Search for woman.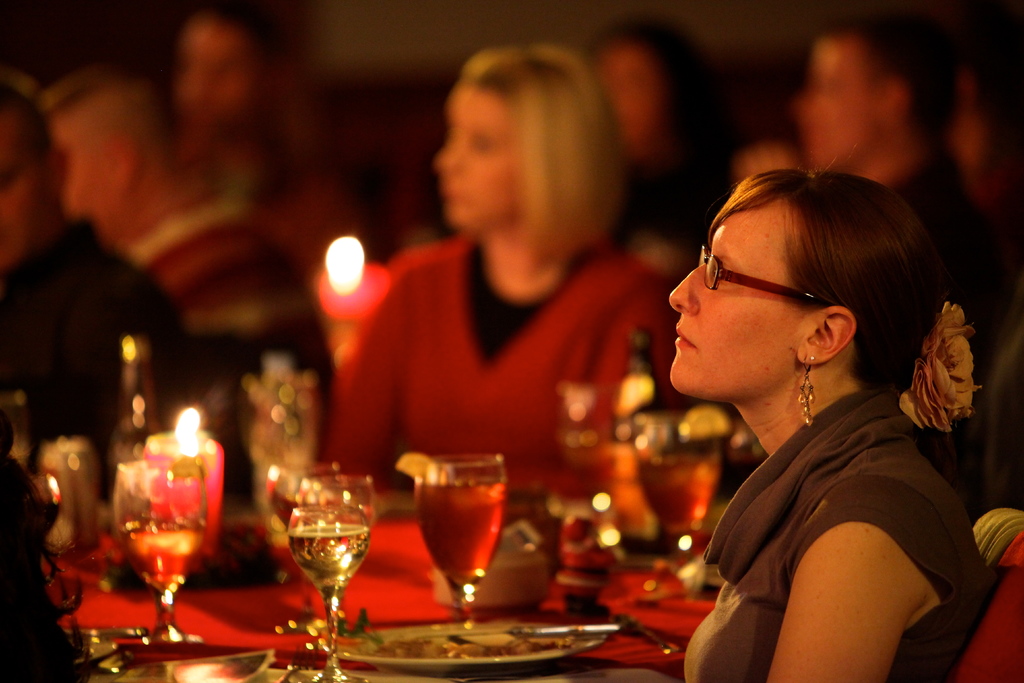
Found at bbox(319, 38, 685, 491).
